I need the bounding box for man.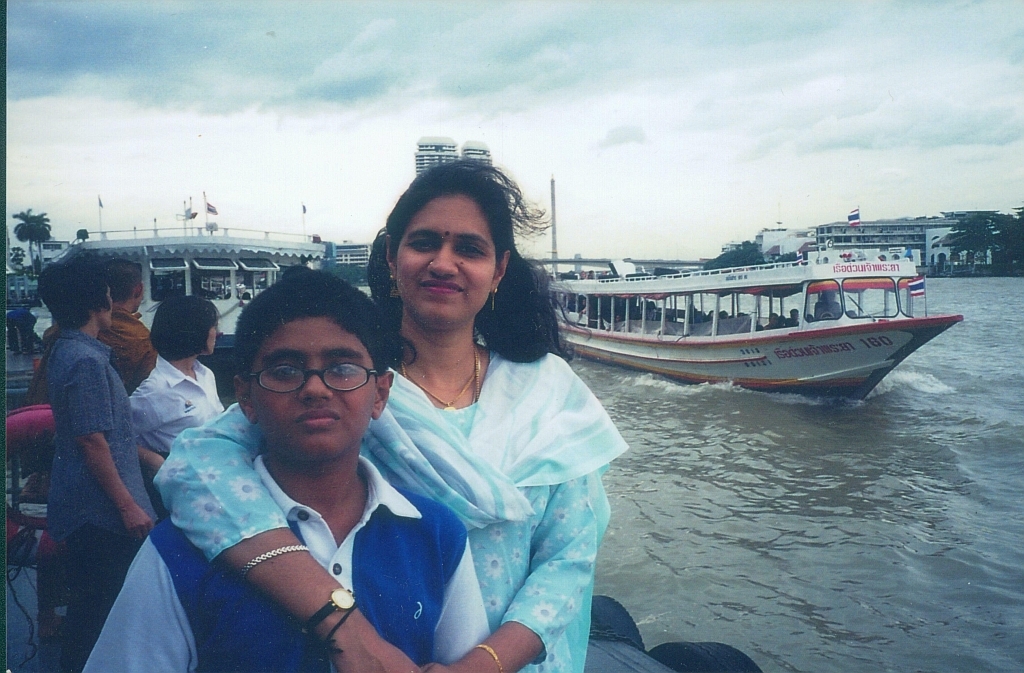
Here it is: pyautogui.locateOnScreen(38, 259, 163, 672).
